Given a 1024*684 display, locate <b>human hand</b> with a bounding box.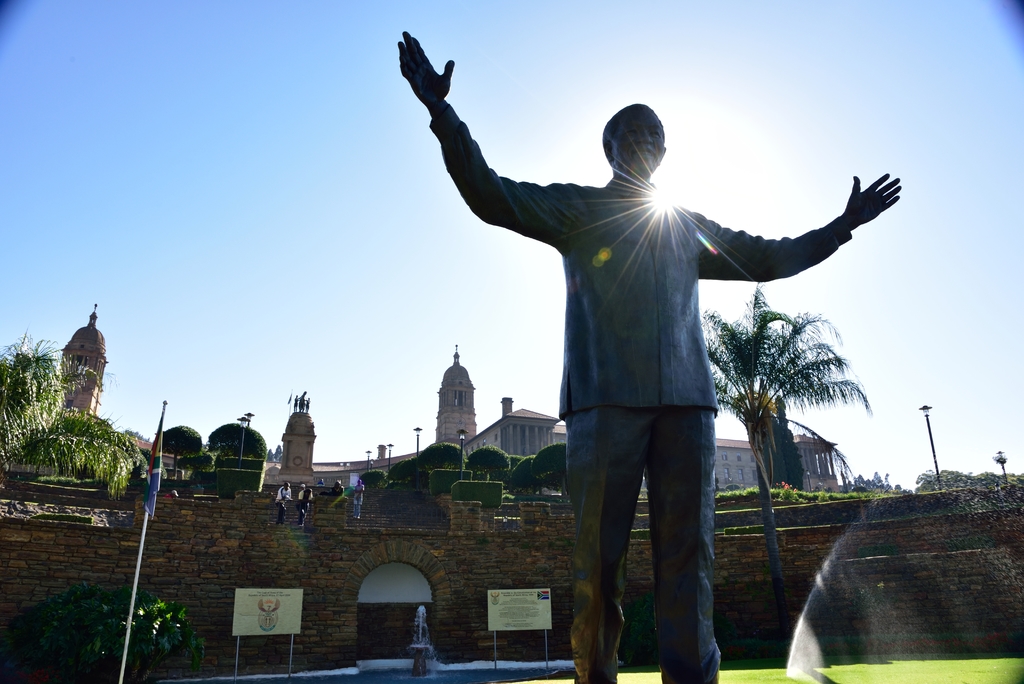
Located: box=[845, 170, 901, 225].
